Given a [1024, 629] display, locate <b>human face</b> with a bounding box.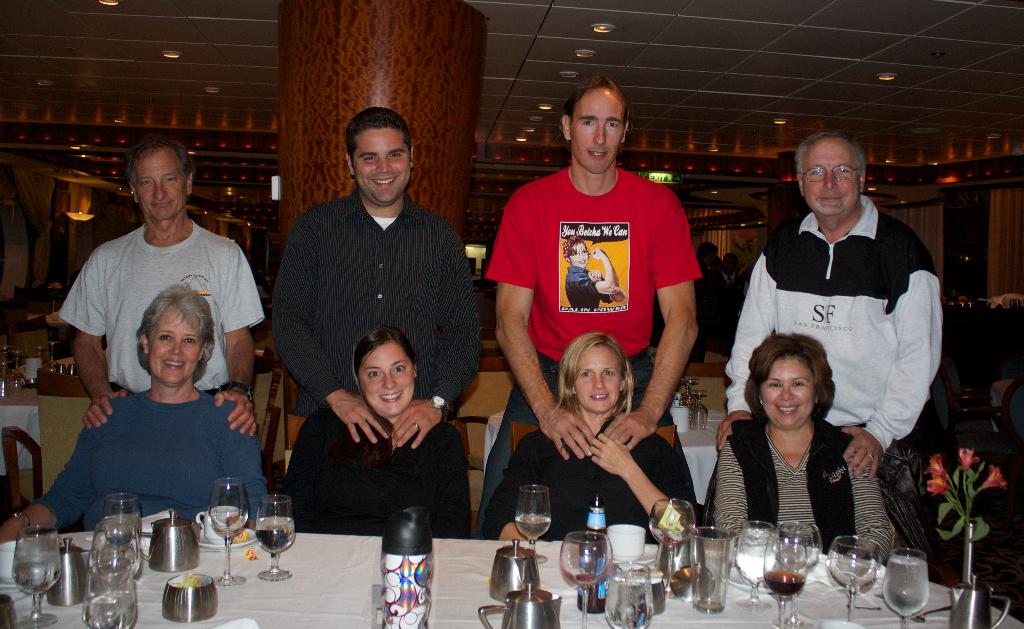
Located: box=[357, 349, 413, 419].
